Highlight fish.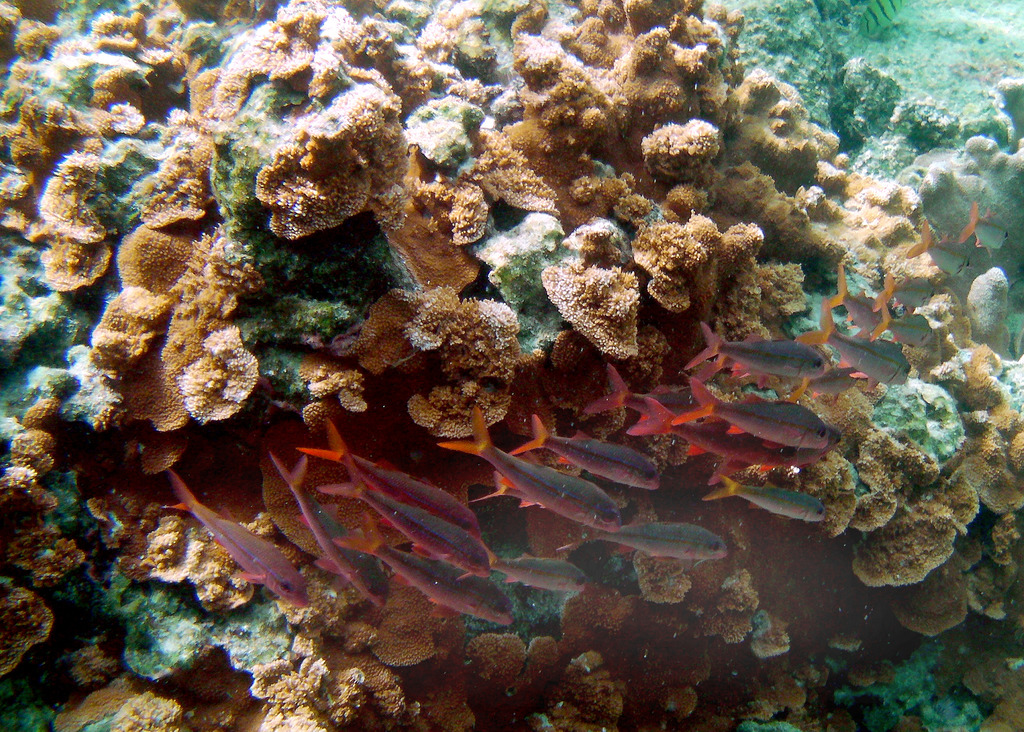
Highlighted region: [792,298,918,385].
